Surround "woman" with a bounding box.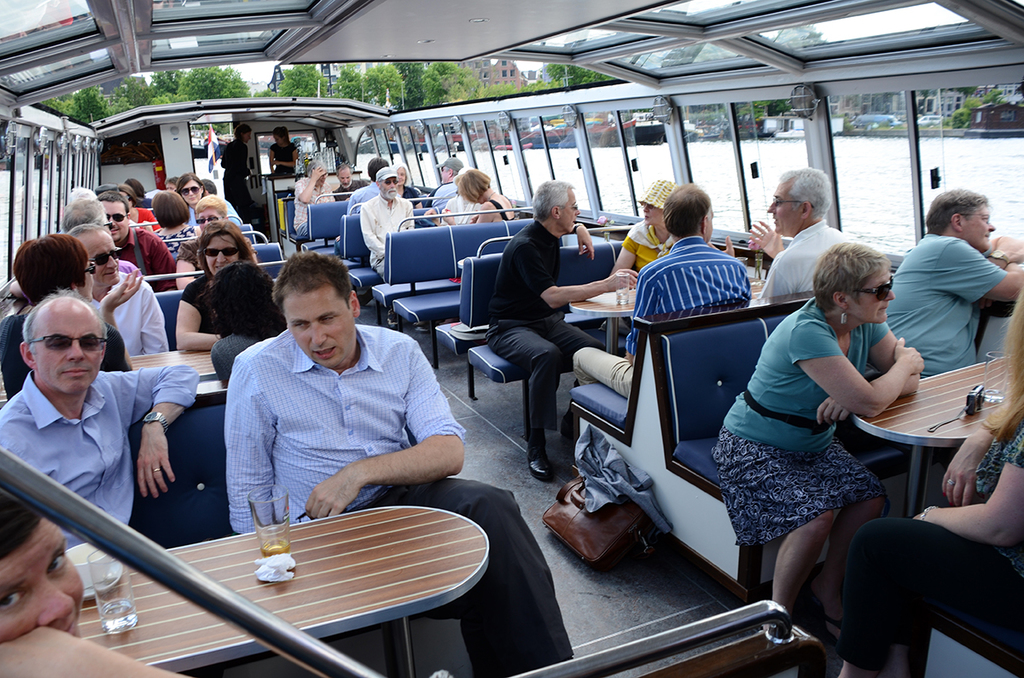
[270,126,300,175].
